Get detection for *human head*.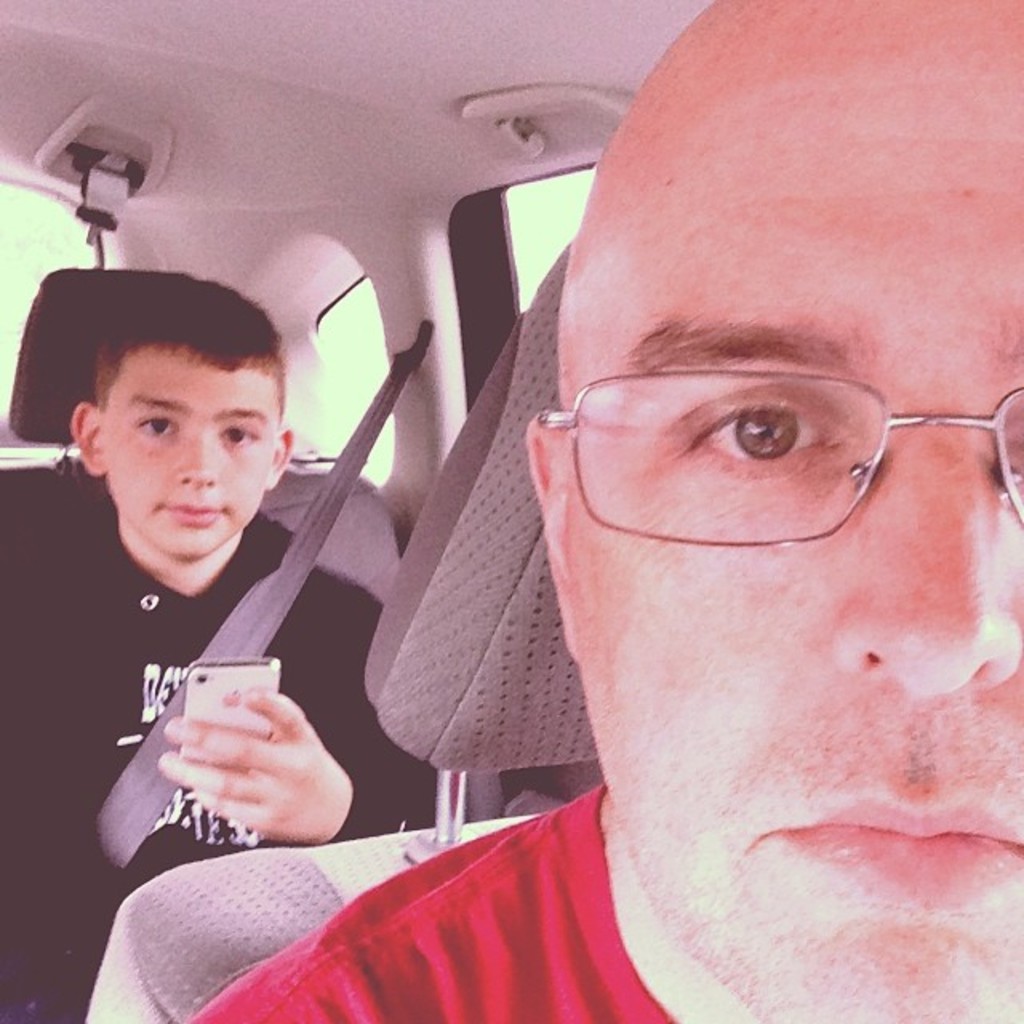
Detection: locate(526, 0, 1022, 1022).
